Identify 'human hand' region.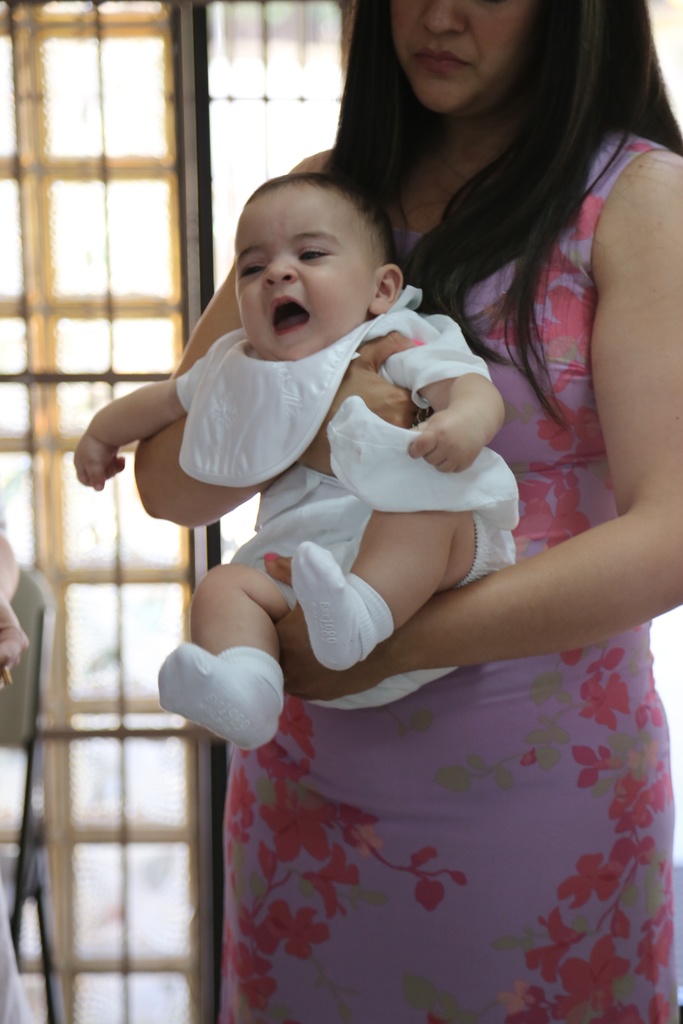
Region: [0,587,31,689].
